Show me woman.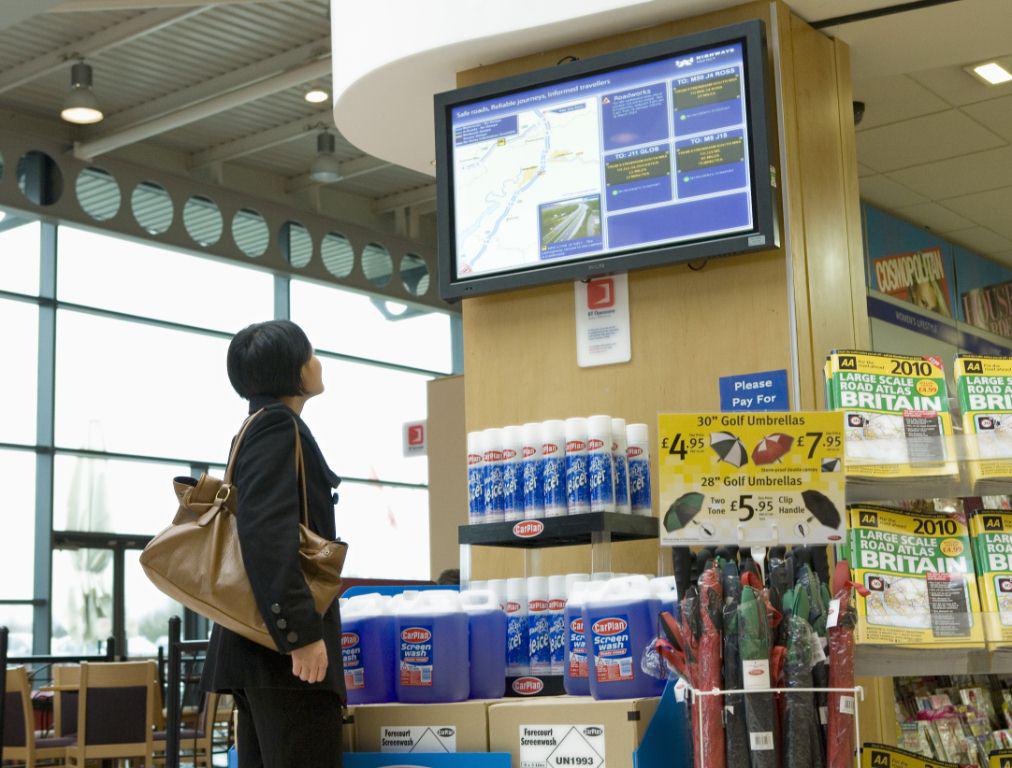
woman is here: l=167, t=304, r=362, b=767.
